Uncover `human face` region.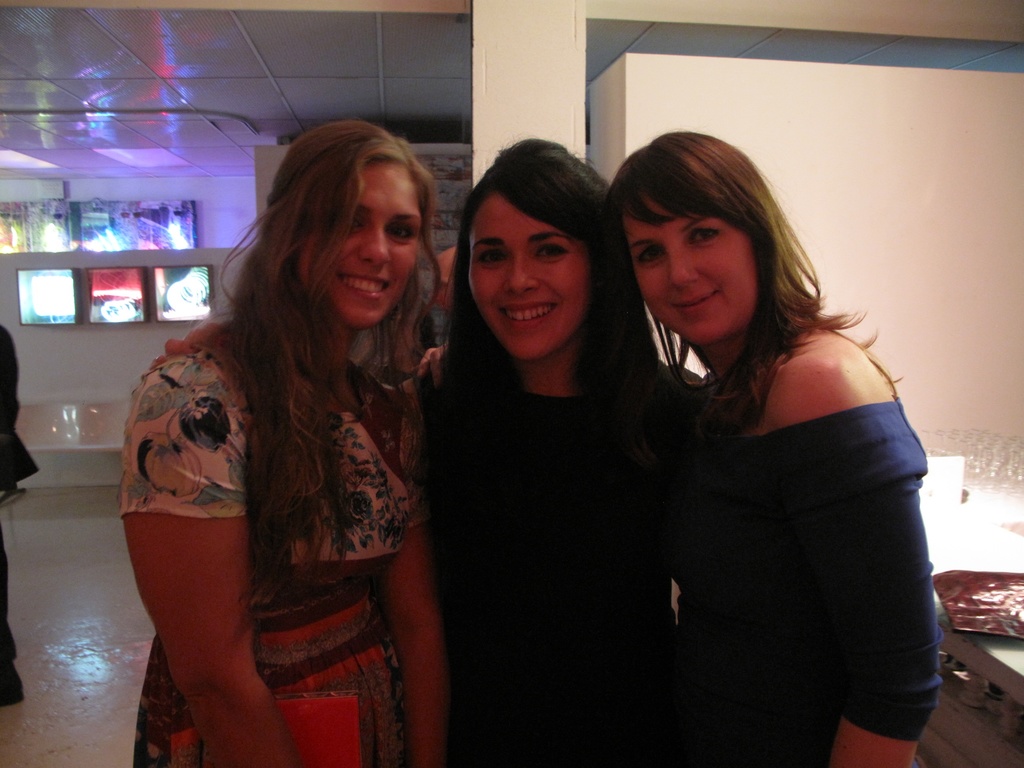
Uncovered: [637, 199, 755, 347].
